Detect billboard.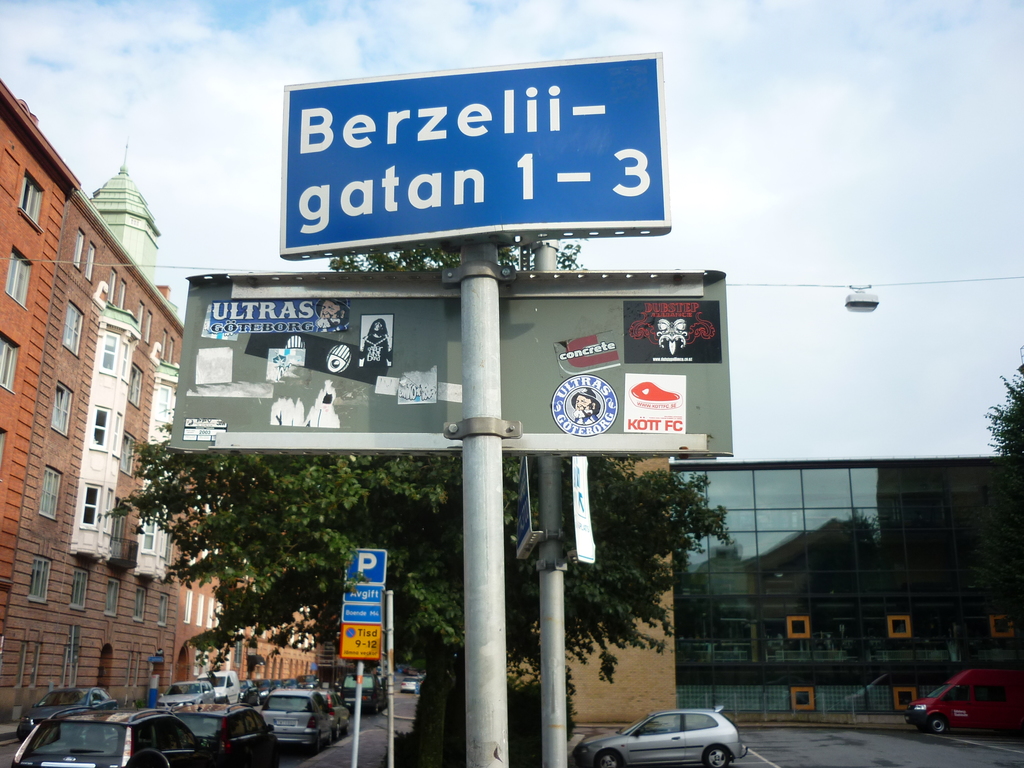
Detected at detection(342, 622, 380, 676).
